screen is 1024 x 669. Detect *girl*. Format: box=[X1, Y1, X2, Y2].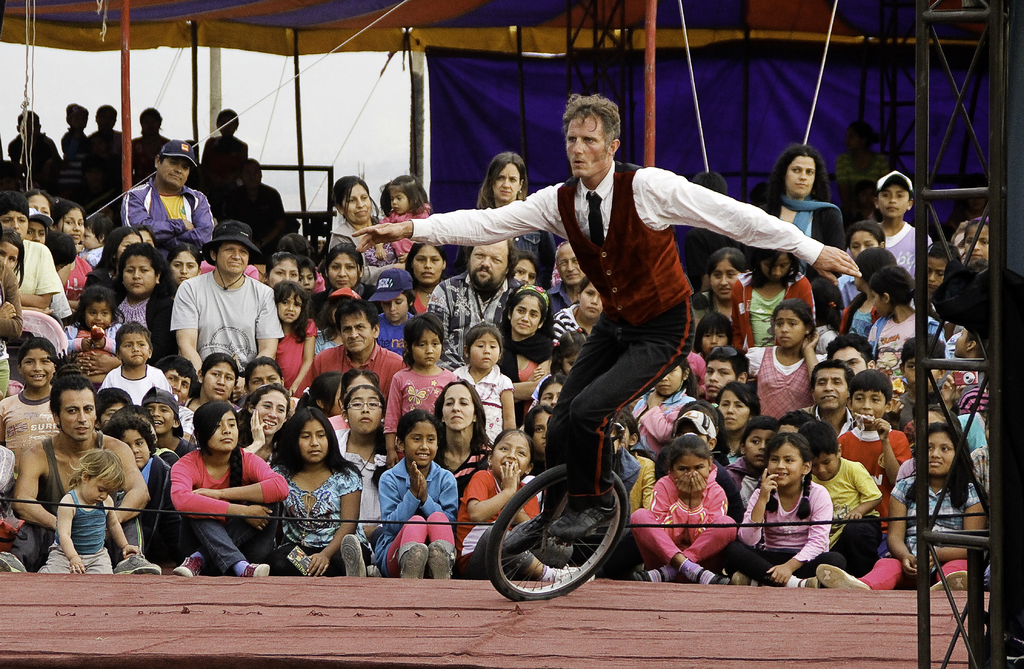
box=[264, 252, 297, 287].
